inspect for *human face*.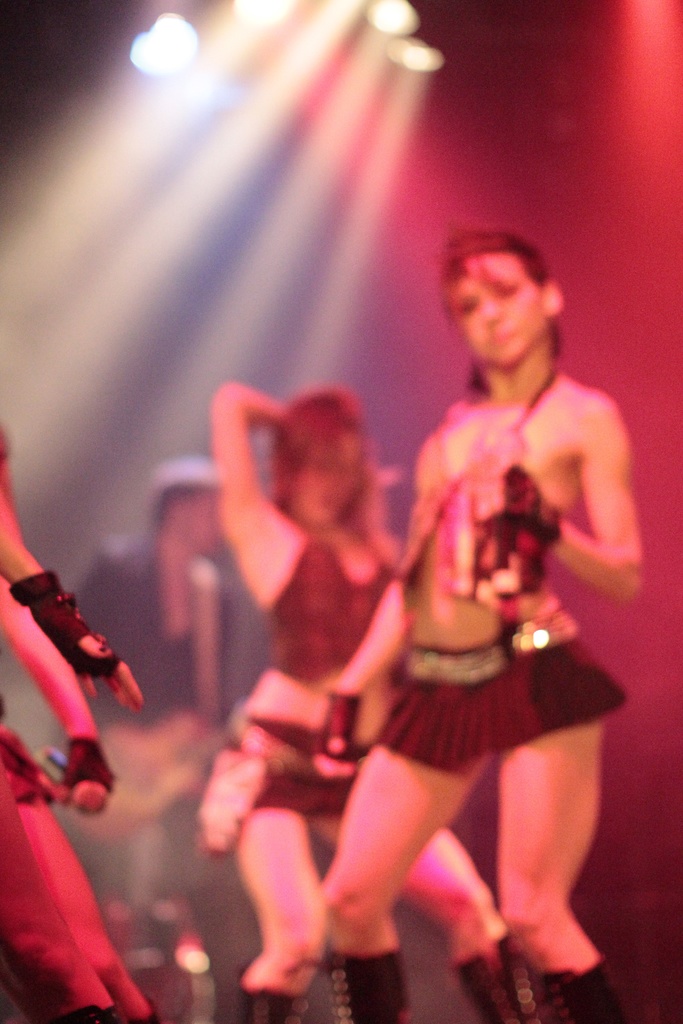
Inspection: bbox=(452, 257, 554, 364).
